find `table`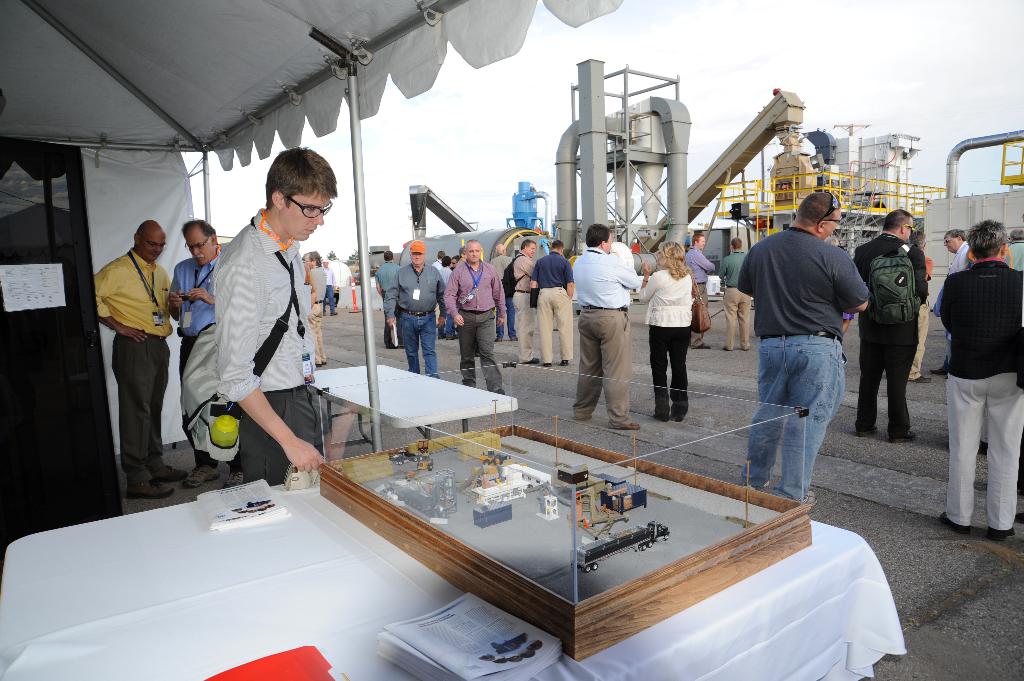
bbox=[312, 353, 521, 460]
